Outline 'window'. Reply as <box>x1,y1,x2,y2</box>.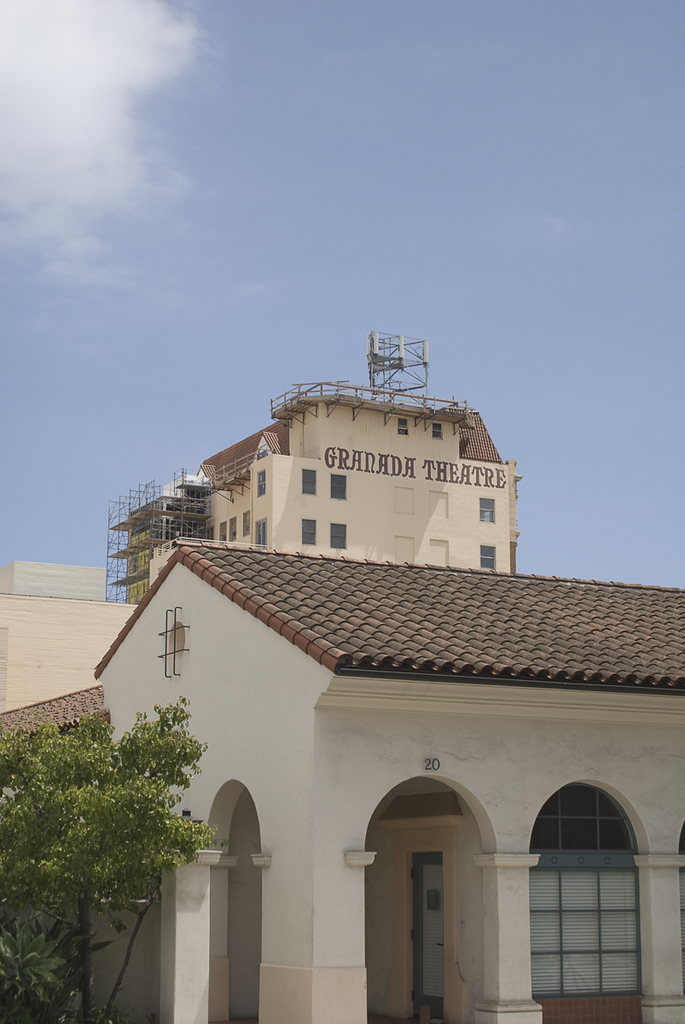
<box>220,520,228,544</box>.
